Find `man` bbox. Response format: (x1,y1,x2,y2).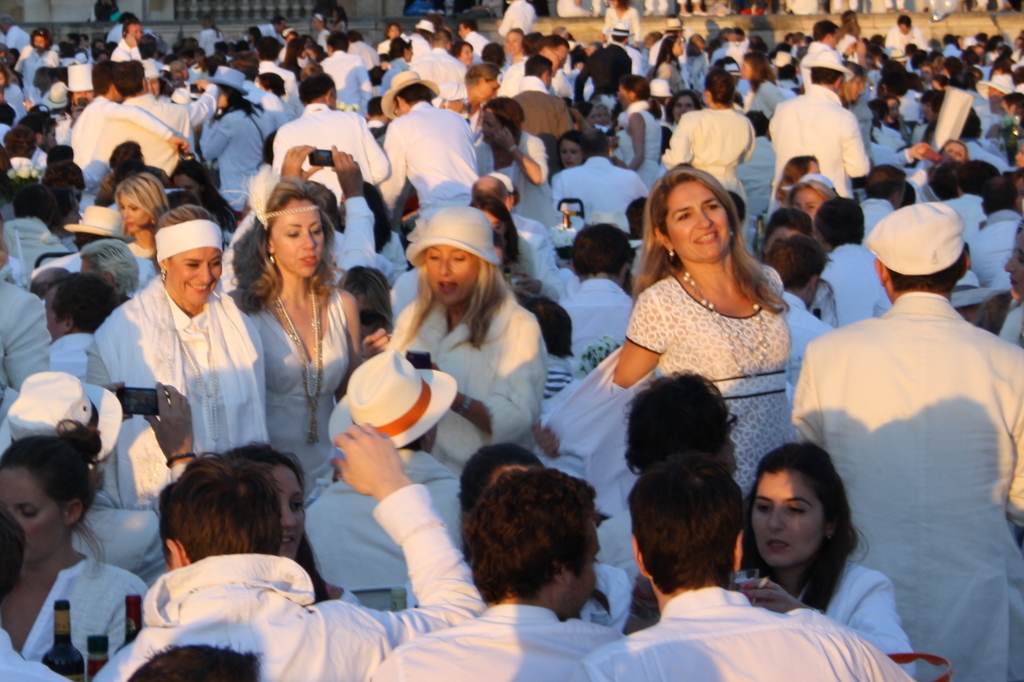
(550,125,651,226).
